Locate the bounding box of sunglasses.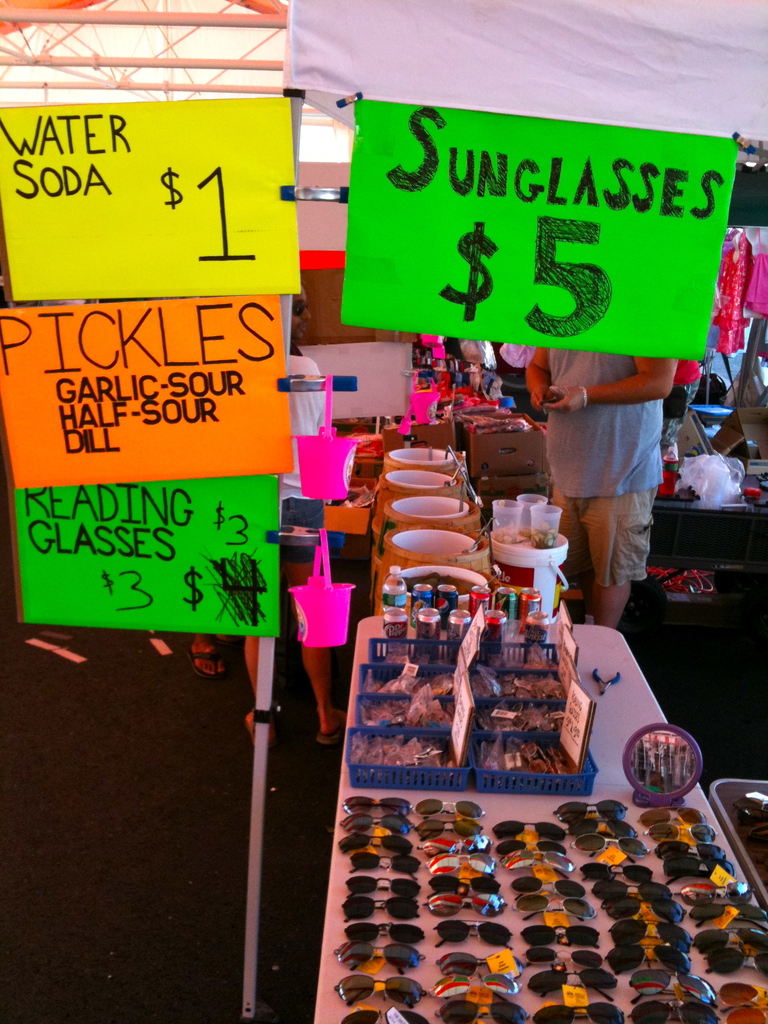
Bounding box: {"left": 714, "top": 982, "right": 767, "bottom": 1014}.
